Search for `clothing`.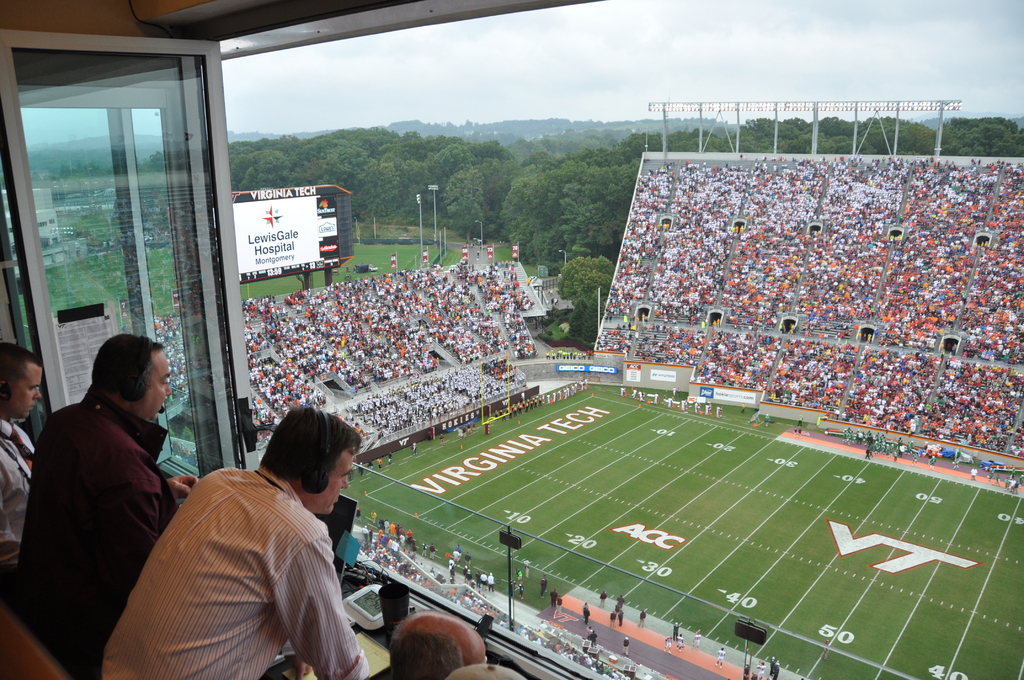
Found at 467,423,471,430.
